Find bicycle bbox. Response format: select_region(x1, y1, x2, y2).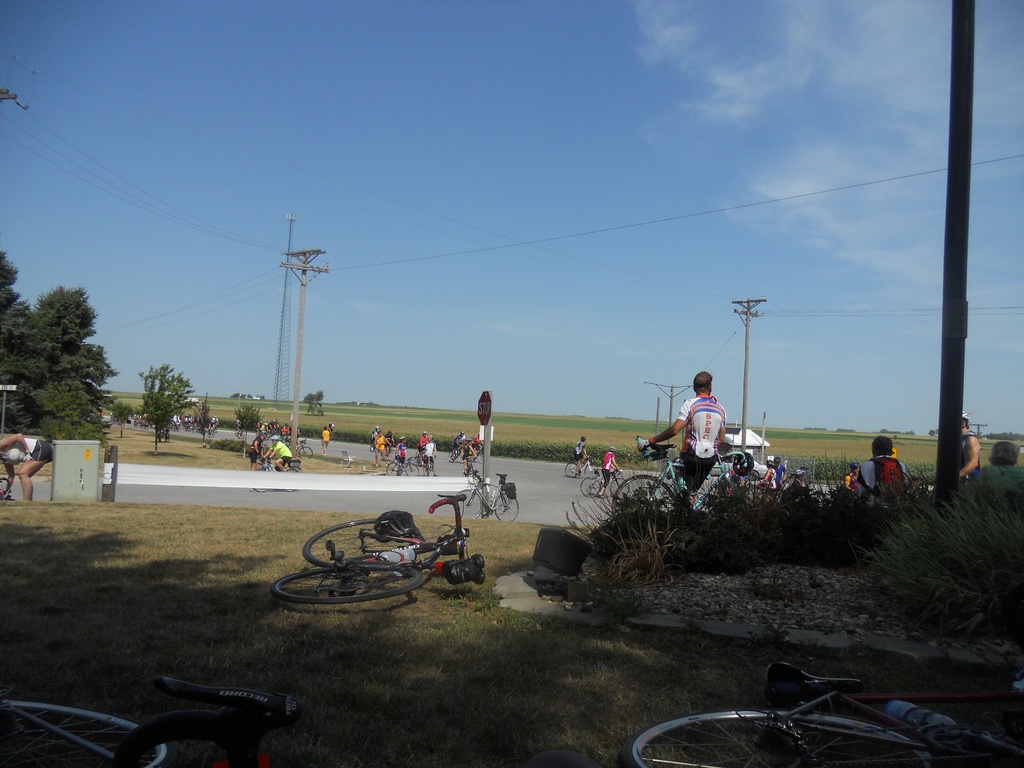
select_region(330, 430, 336, 444).
